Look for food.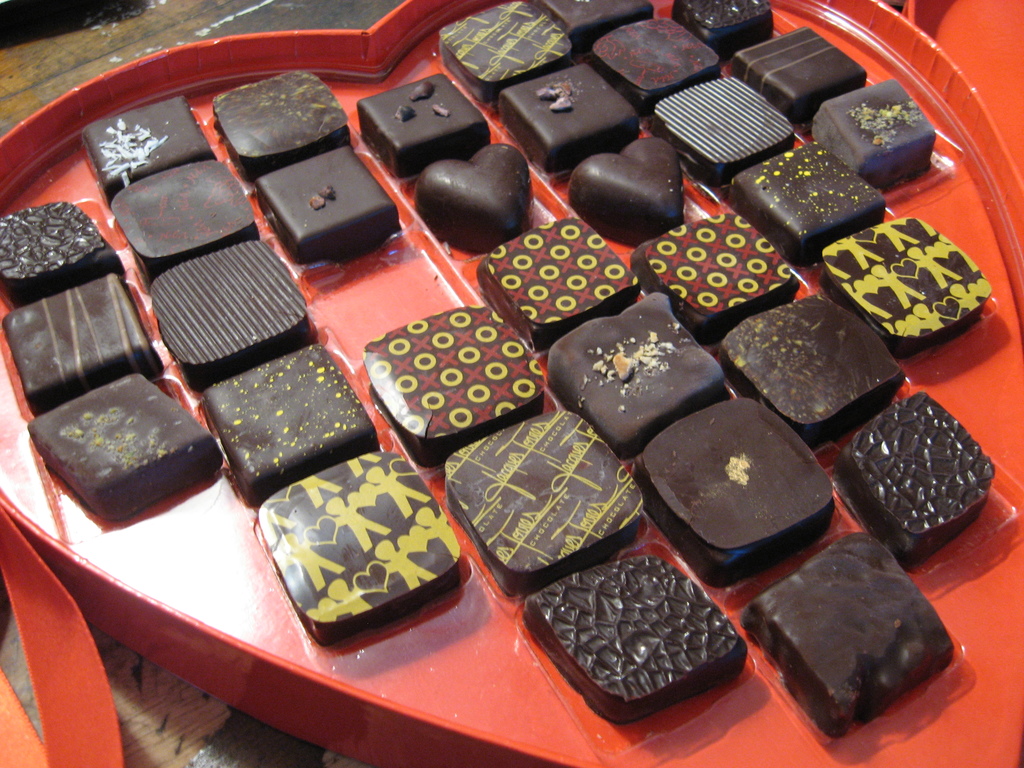
Found: x1=717 y1=292 x2=906 y2=449.
